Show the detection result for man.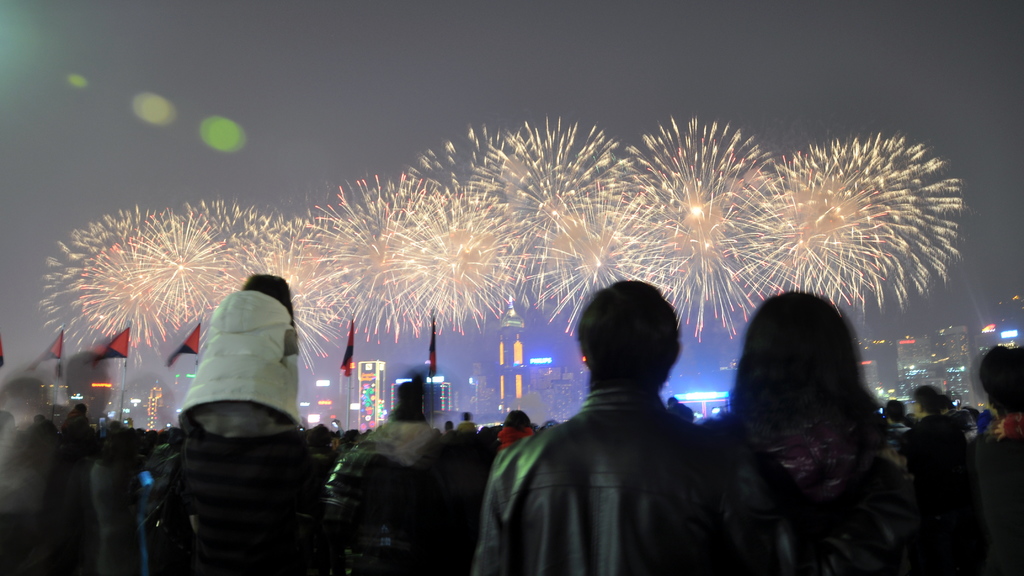
left=474, top=278, right=797, bottom=575.
